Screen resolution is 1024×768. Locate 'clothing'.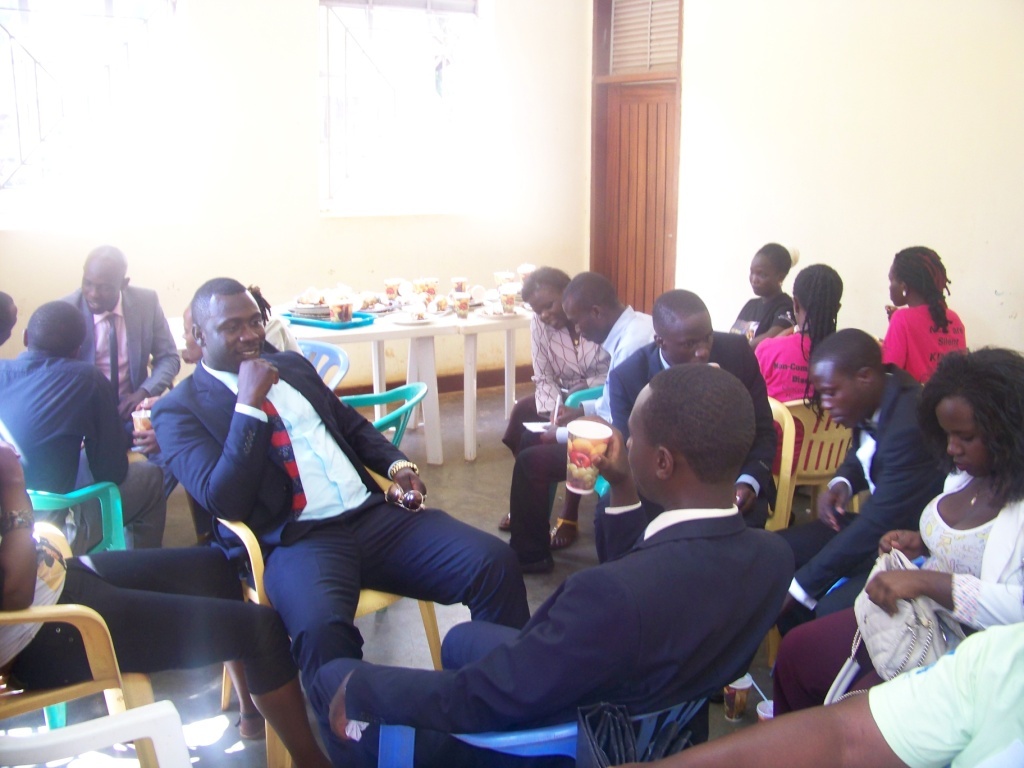
region(880, 287, 966, 395).
